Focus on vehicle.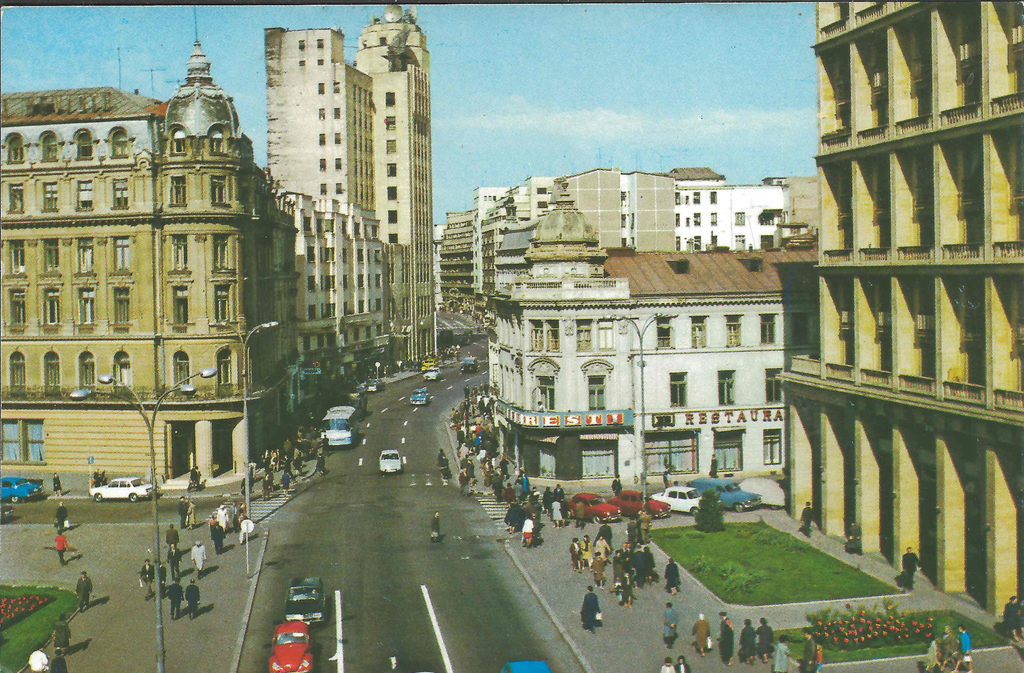
Focused at (322,405,358,449).
